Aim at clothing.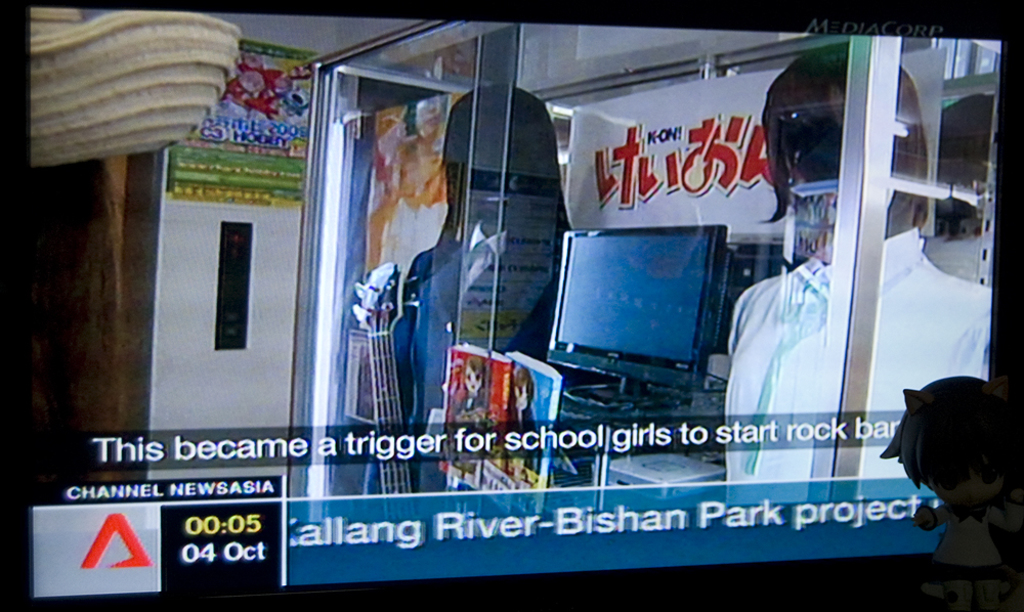
Aimed at (x1=388, y1=213, x2=559, y2=518).
